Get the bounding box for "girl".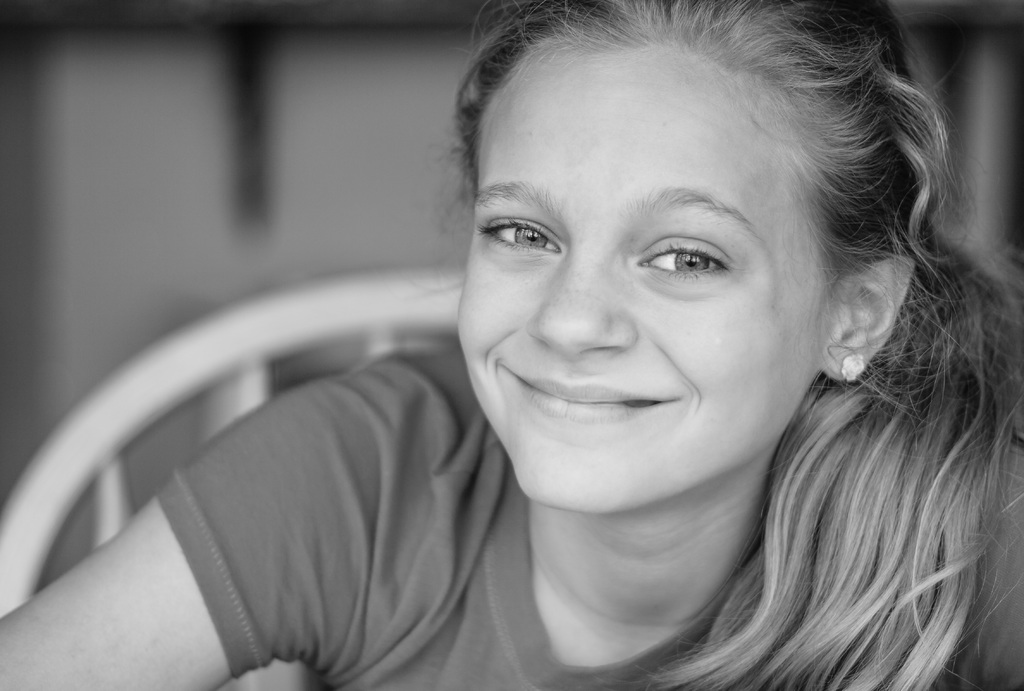
(left=0, top=0, right=1023, bottom=690).
